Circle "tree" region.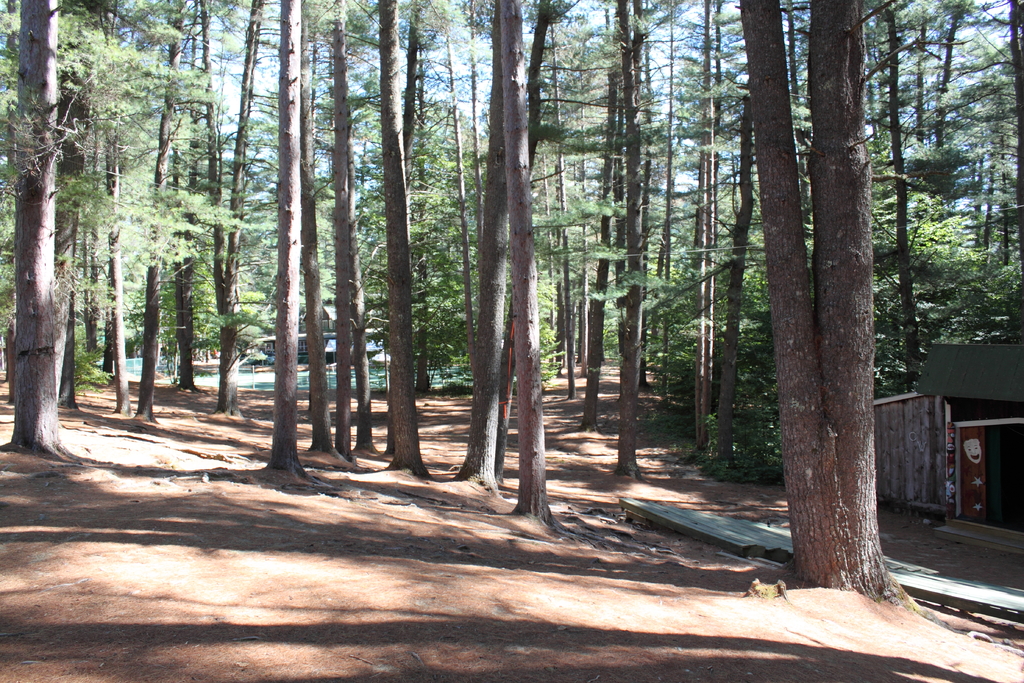
Region: left=86, top=0, right=227, bottom=435.
